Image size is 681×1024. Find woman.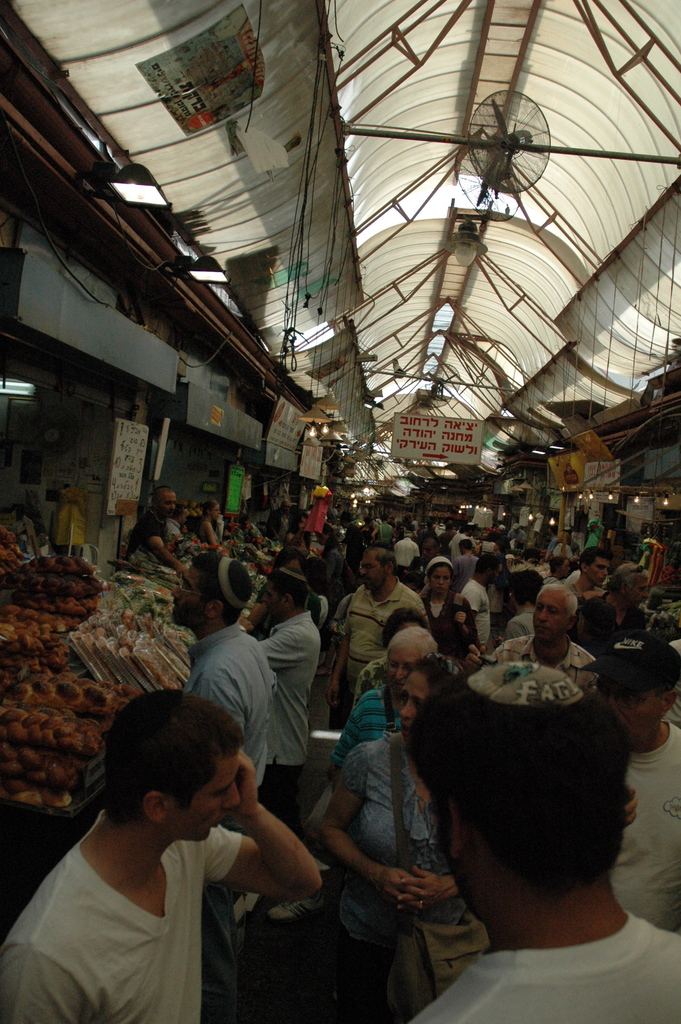
552,529,577,563.
